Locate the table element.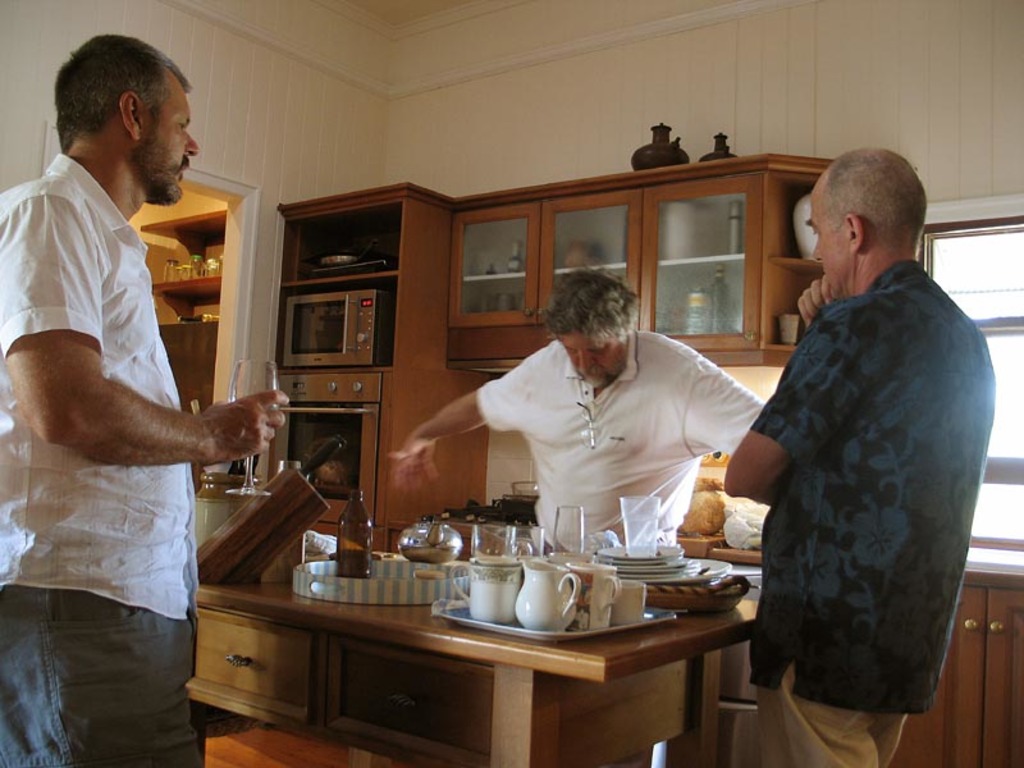
Element bbox: 192 440 790 739.
